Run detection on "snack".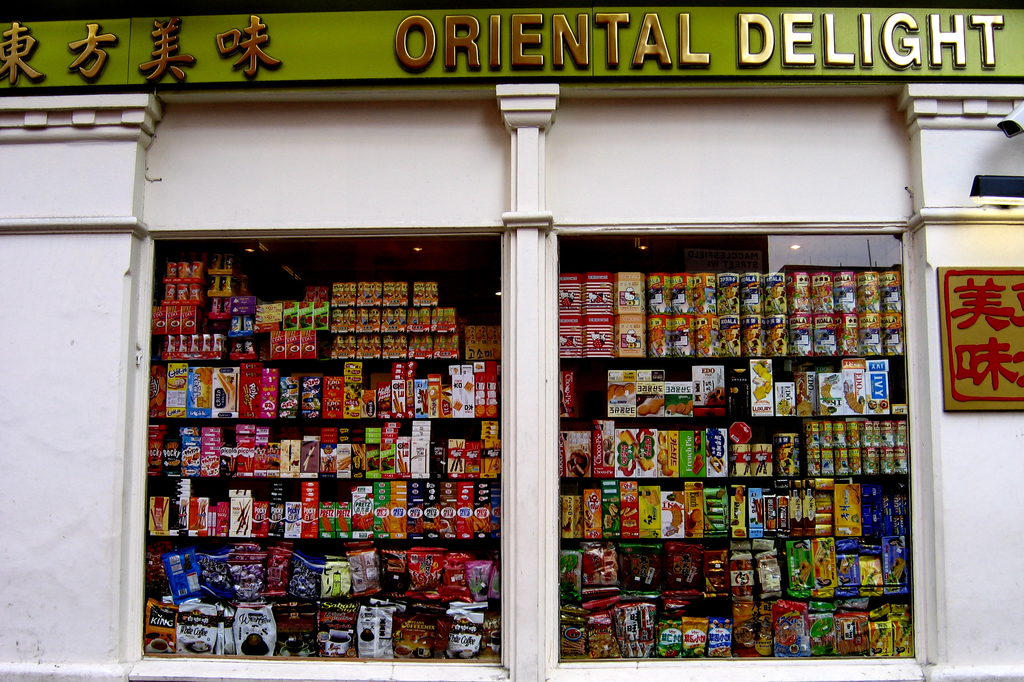
Result: <box>845,486,858,505</box>.
